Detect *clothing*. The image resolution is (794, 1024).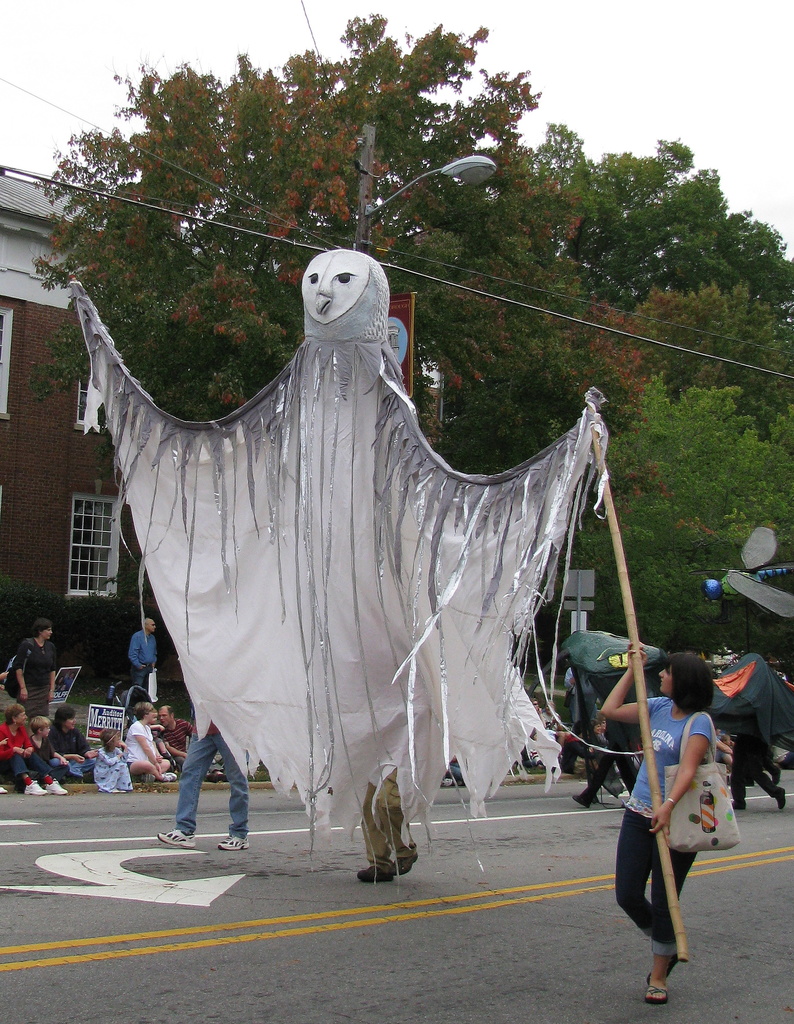
Rect(6, 630, 57, 728).
